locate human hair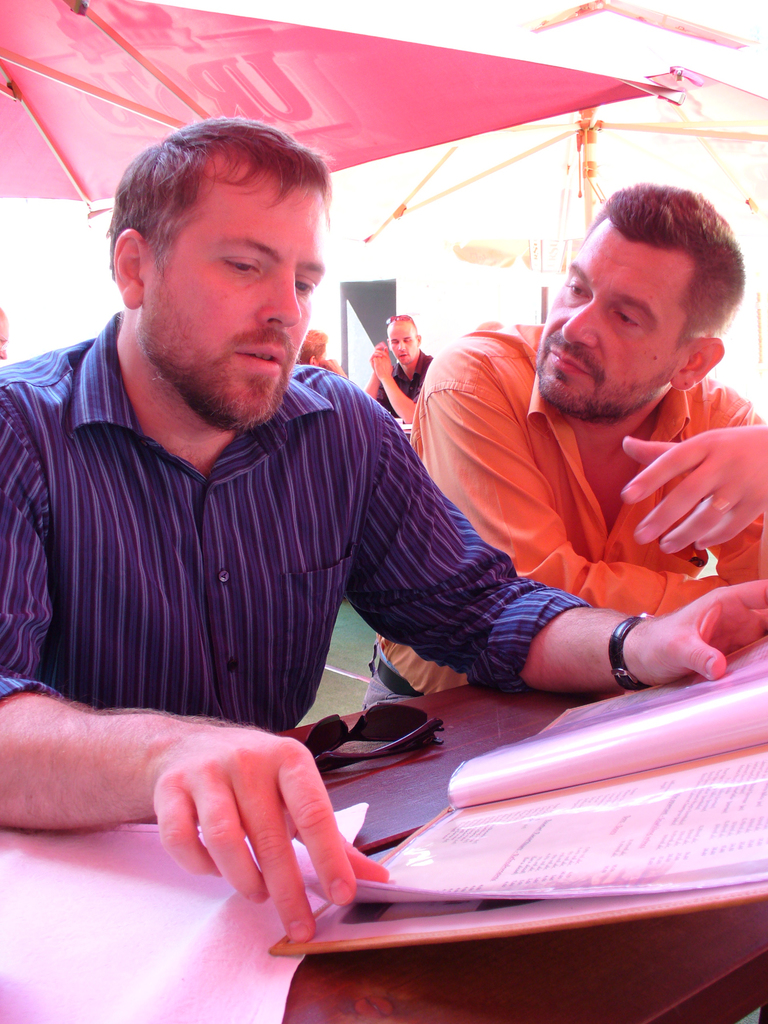
crop(294, 329, 327, 365)
